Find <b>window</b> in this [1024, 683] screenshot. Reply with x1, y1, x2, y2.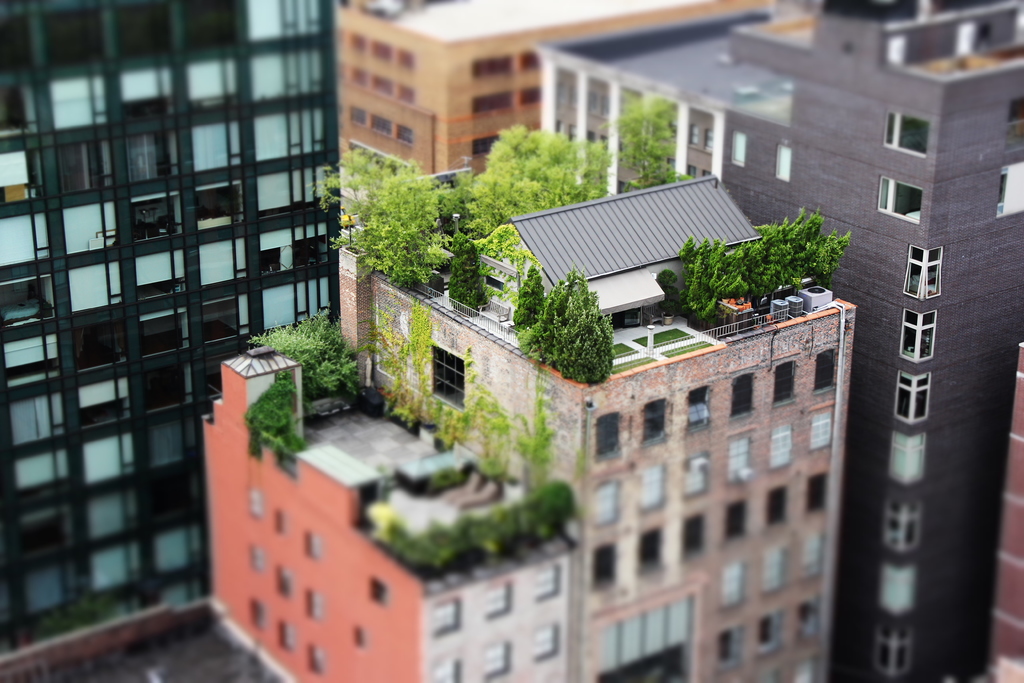
687, 383, 712, 436.
